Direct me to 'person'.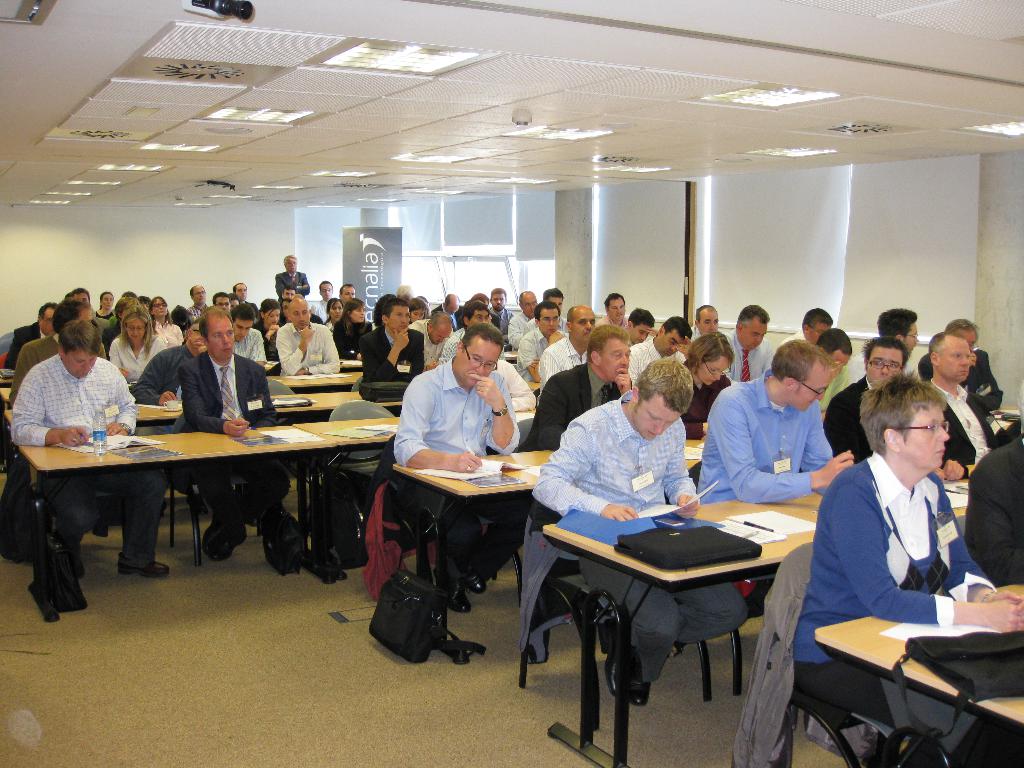
Direction: rect(822, 337, 965, 479).
